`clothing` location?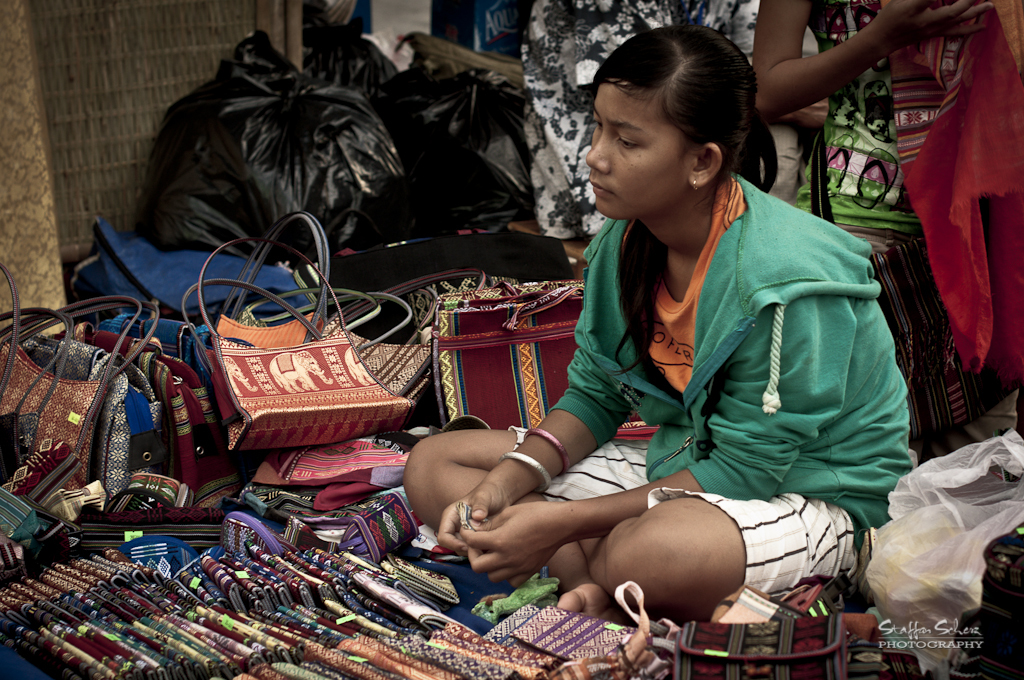
<region>532, 0, 760, 248</region>
